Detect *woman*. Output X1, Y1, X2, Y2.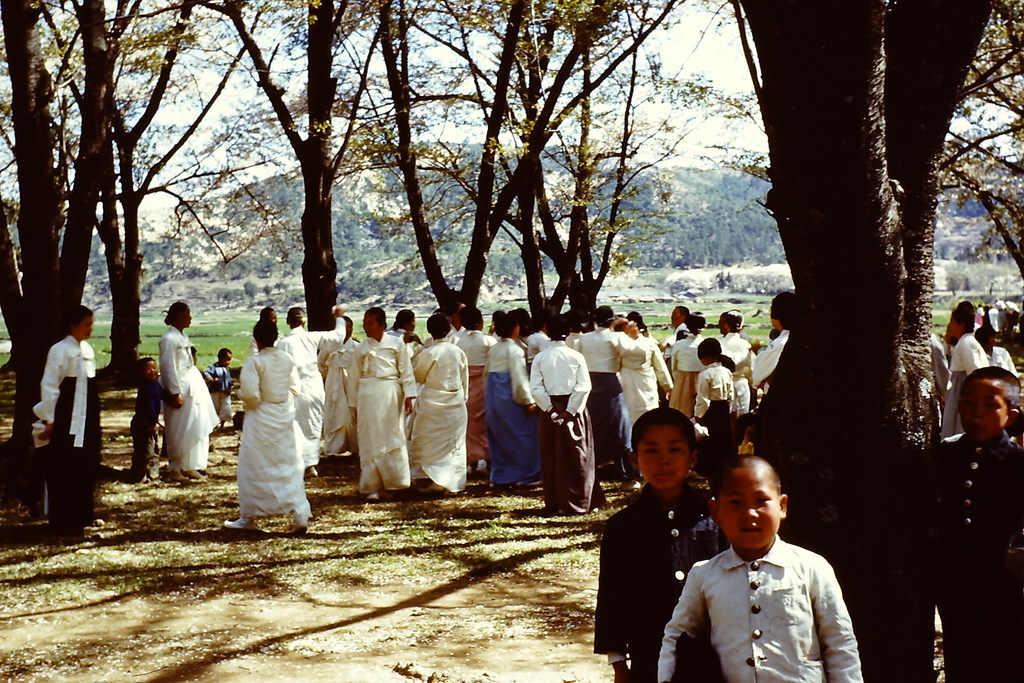
522, 317, 600, 521.
